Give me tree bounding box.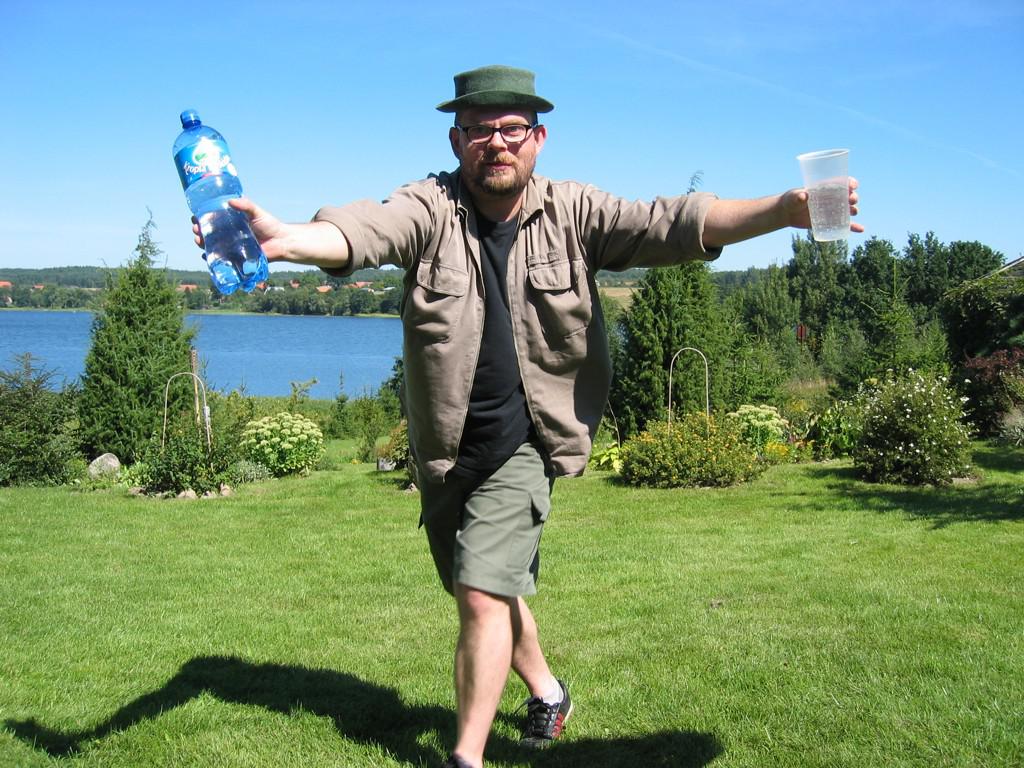
rect(615, 167, 758, 440).
